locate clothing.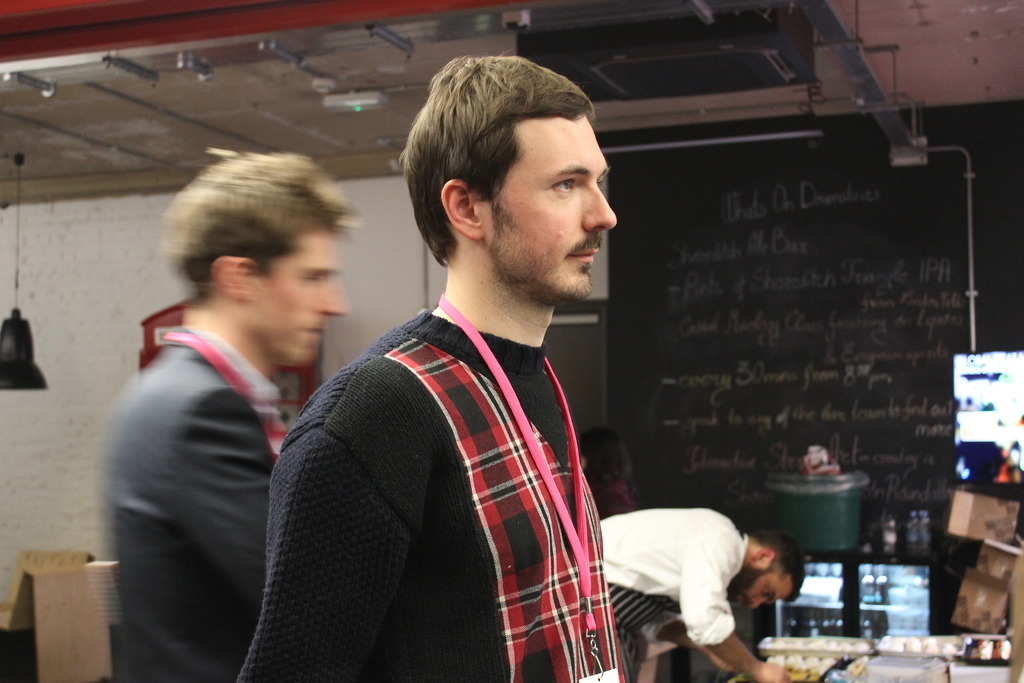
Bounding box: [597, 500, 737, 675].
